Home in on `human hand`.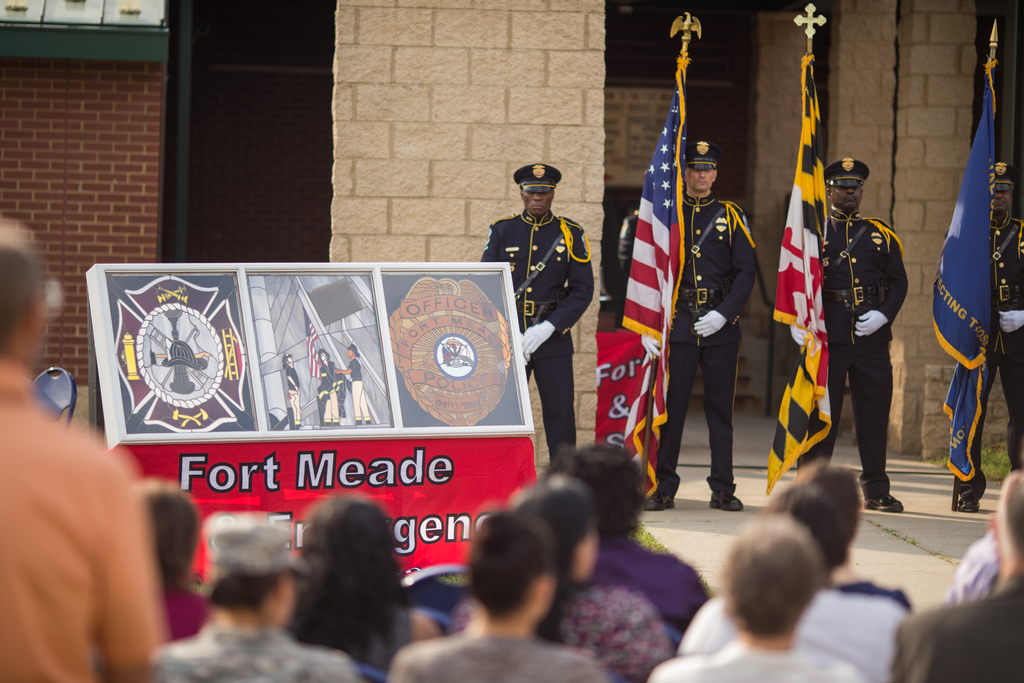
Homed in at [x1=791, y1=324, x2=809, y2=349].
